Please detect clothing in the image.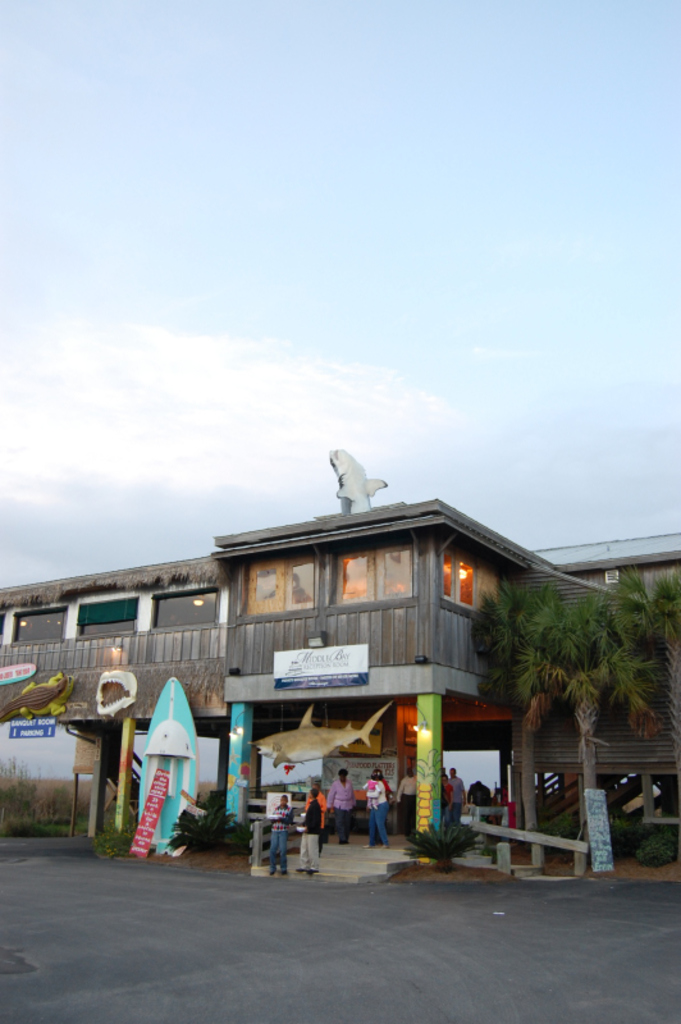
bbox=(324, 781, 353, 849).
